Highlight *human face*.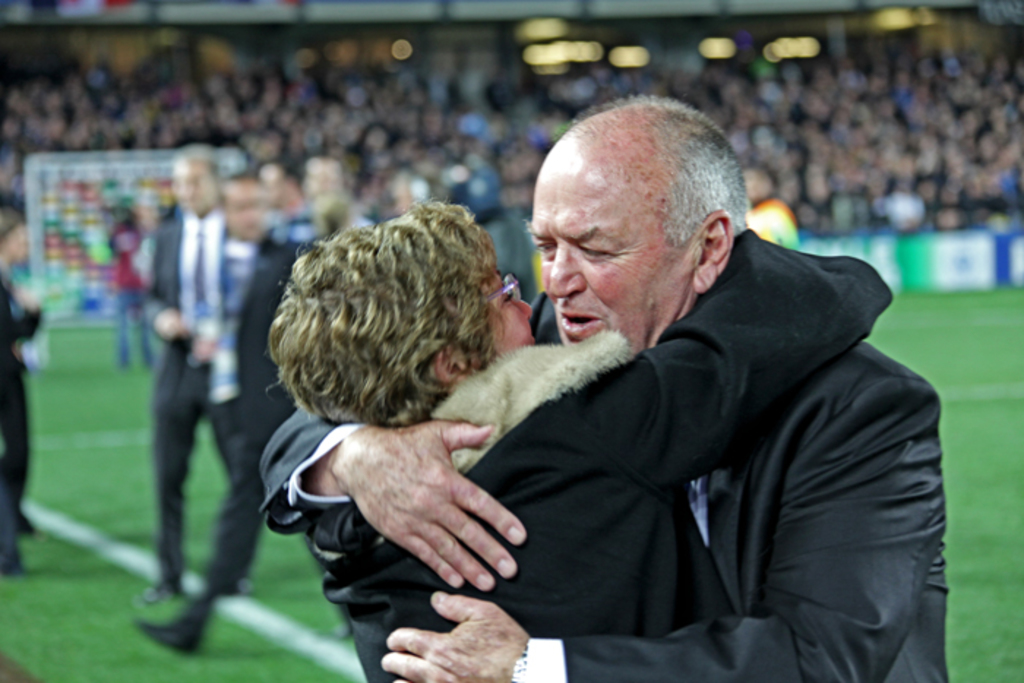
Highlighted region: region(459, 262, 535, 355).
